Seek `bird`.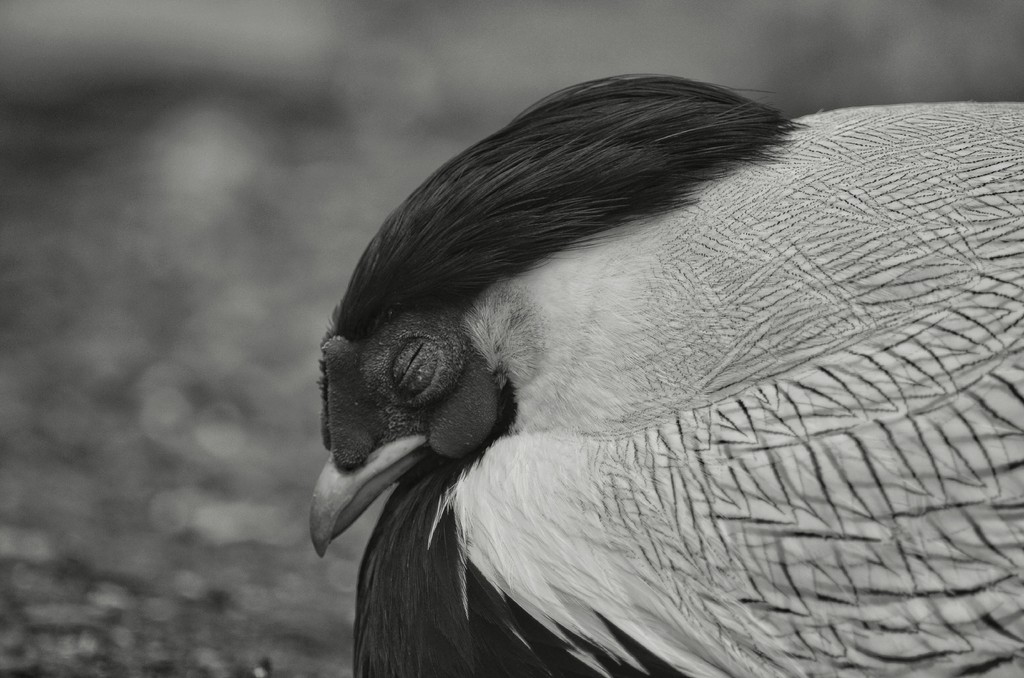
(292, 62, 1023, 677).
